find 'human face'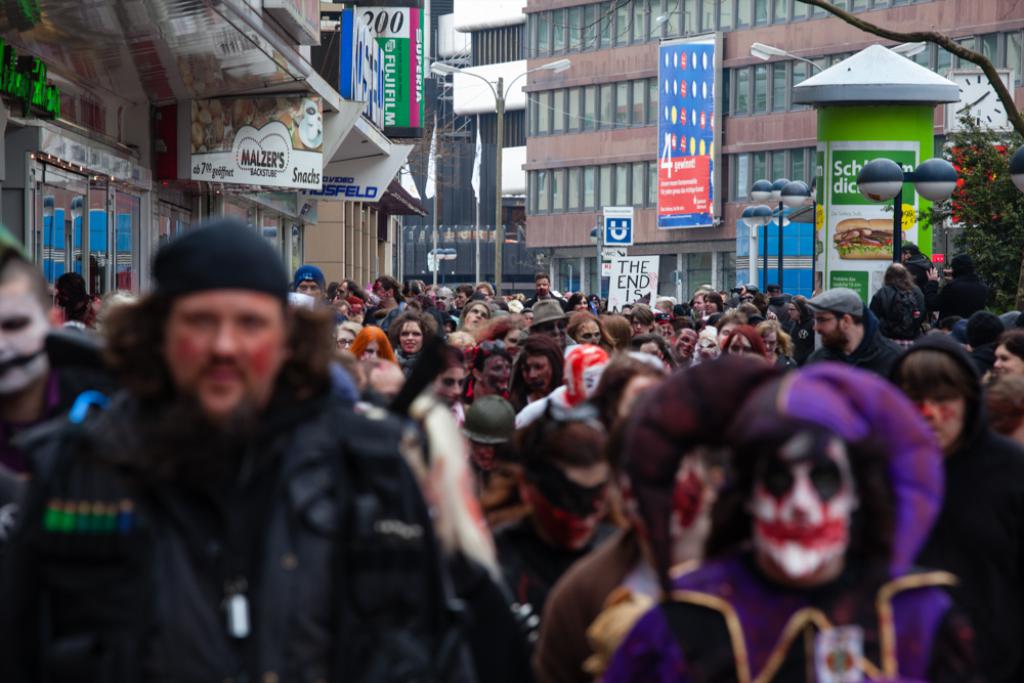
crop(705, 296, 718, 312)
